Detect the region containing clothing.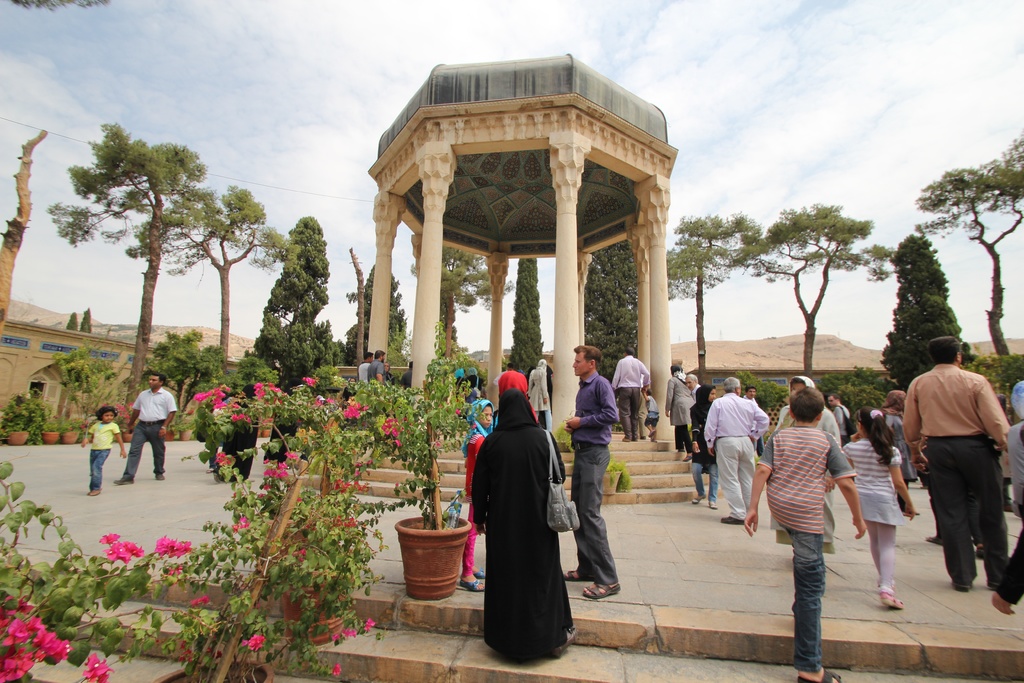
<bbox>620, 385, 644, 440</bbox>.
